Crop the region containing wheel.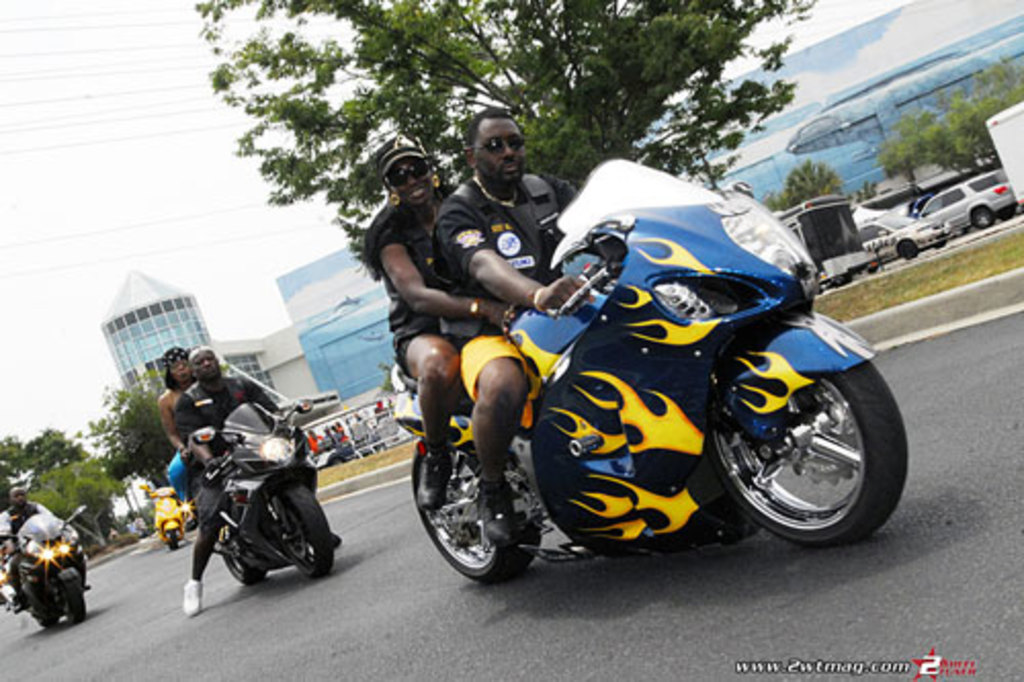
Crop region: BBox(268, 483, 338, 578).
